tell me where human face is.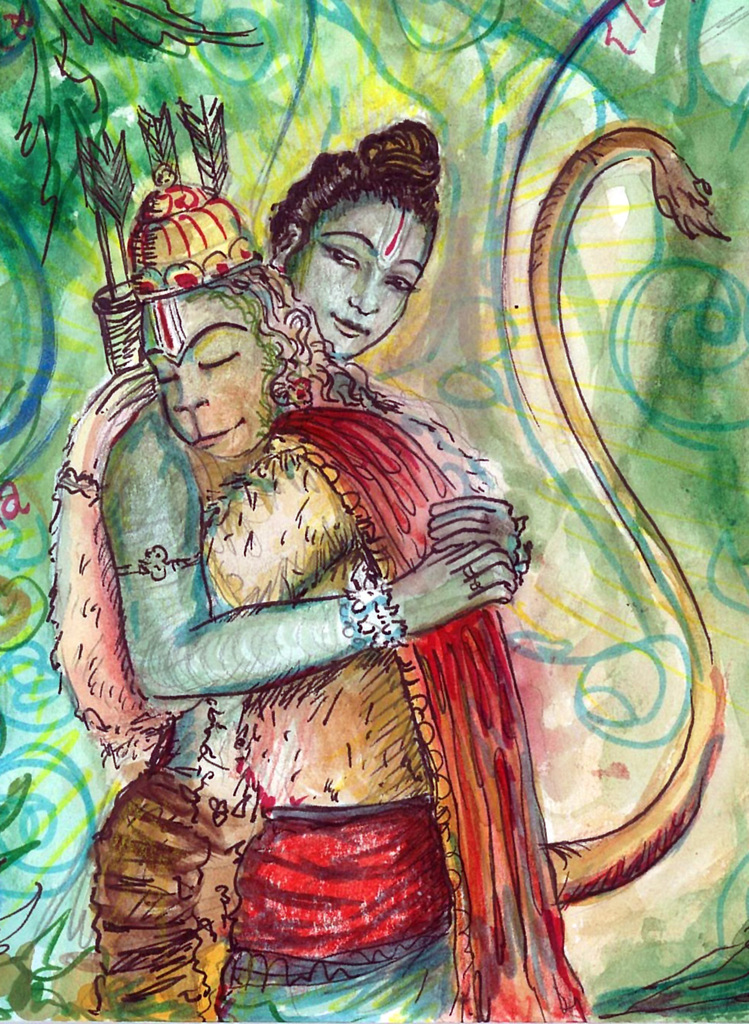
human face is at {"left": 287, "top": 193, "right": 434, "bottom": 362}.
